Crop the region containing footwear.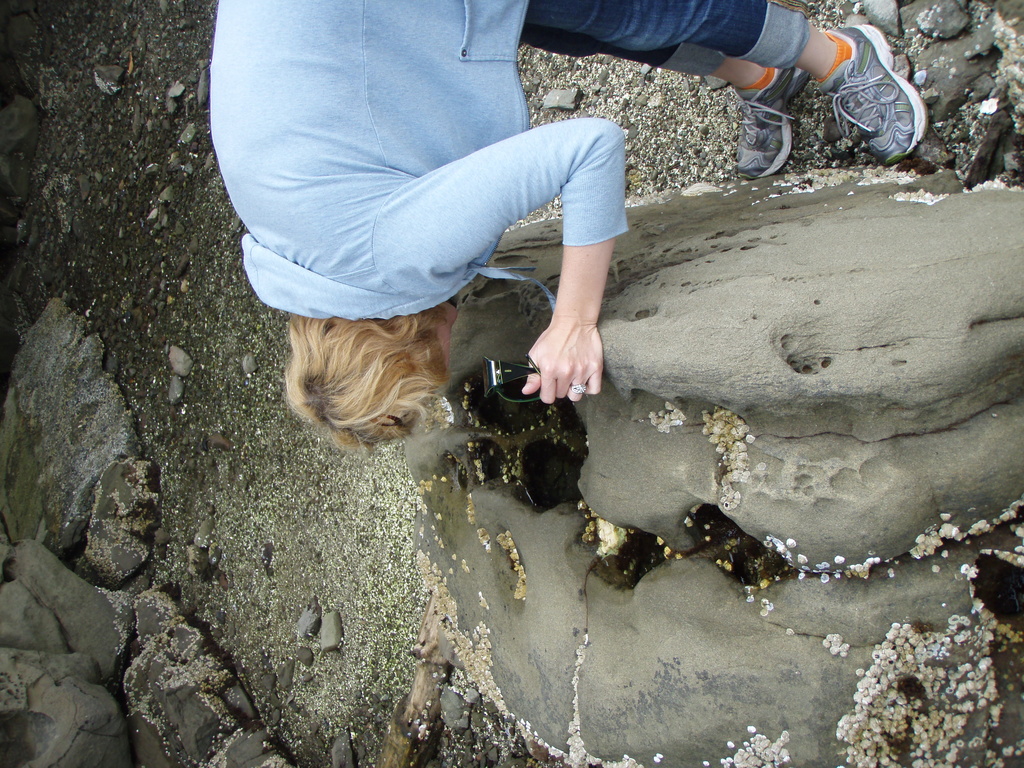
Crop region: (813,20,929,176).
